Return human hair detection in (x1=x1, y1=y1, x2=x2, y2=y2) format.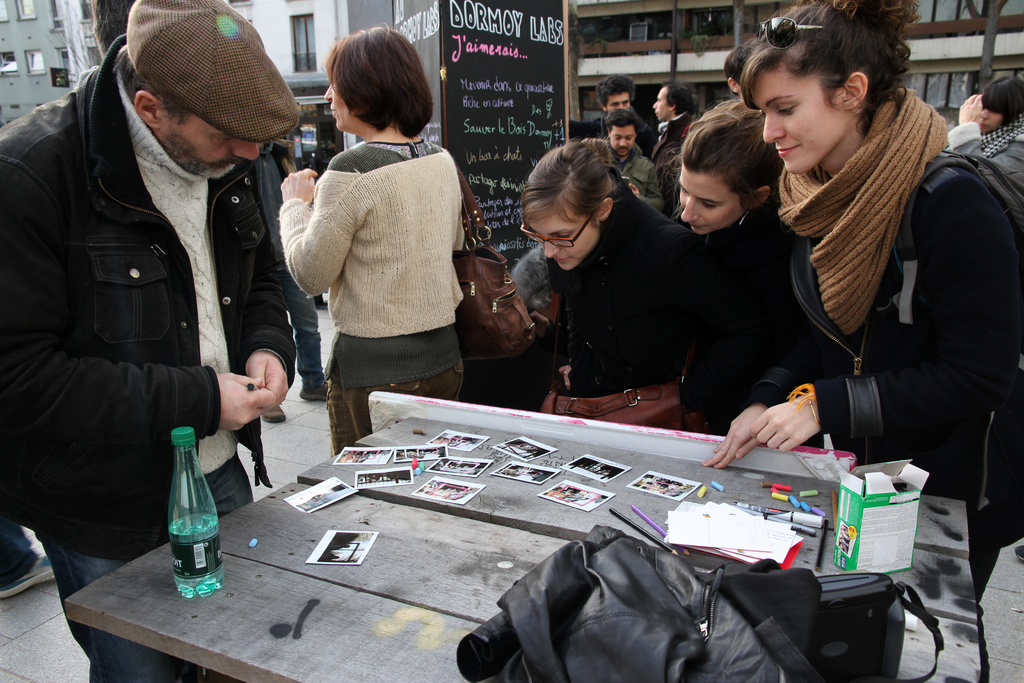
(x1=522, y1=135, x2=616, y2=228).
